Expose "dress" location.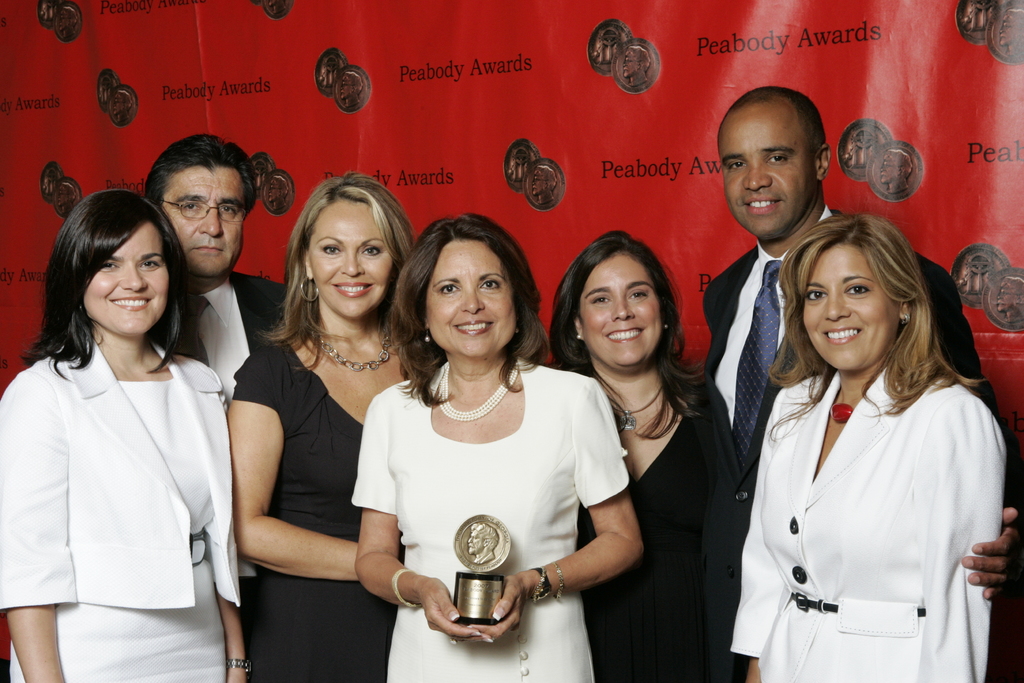
Exposed at [left=230, top=341, right=409, bottom=682].
